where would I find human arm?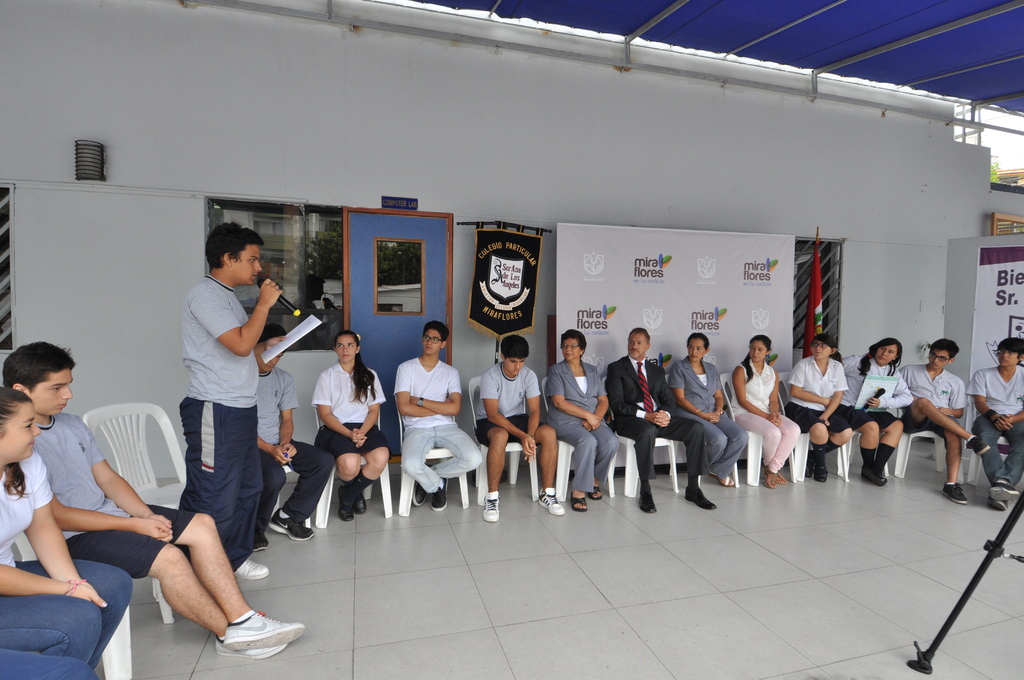
At (x1=934, y1=376, x2=972, y2=419).
